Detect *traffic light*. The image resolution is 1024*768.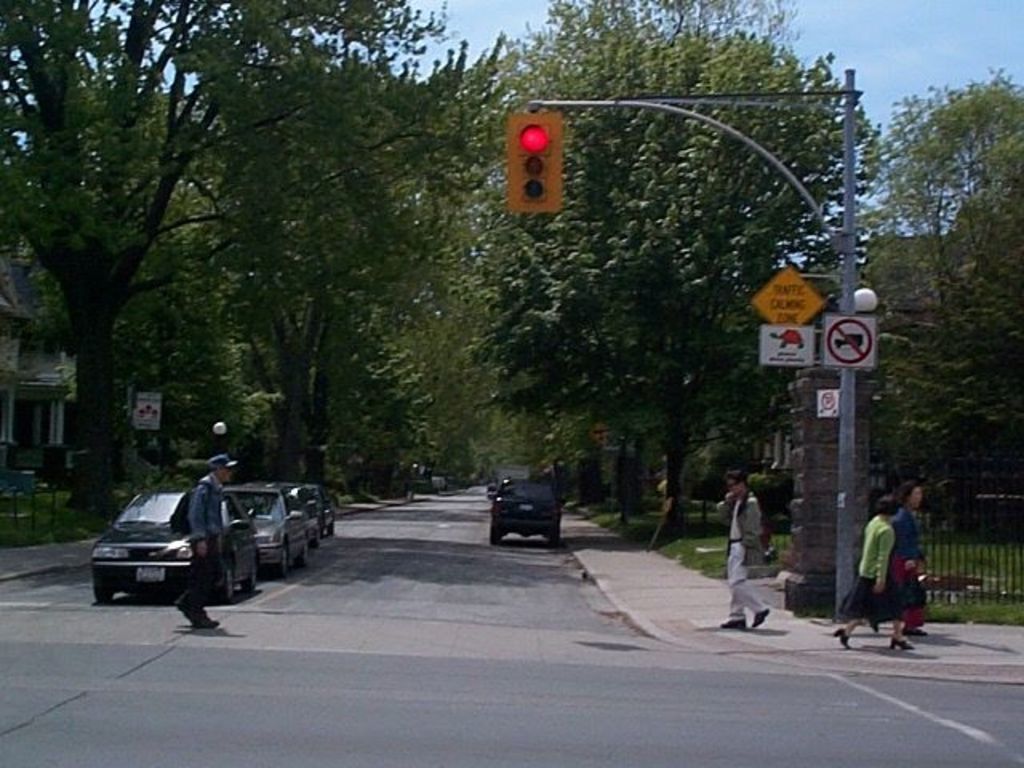
[506, 96, 592, 229].
